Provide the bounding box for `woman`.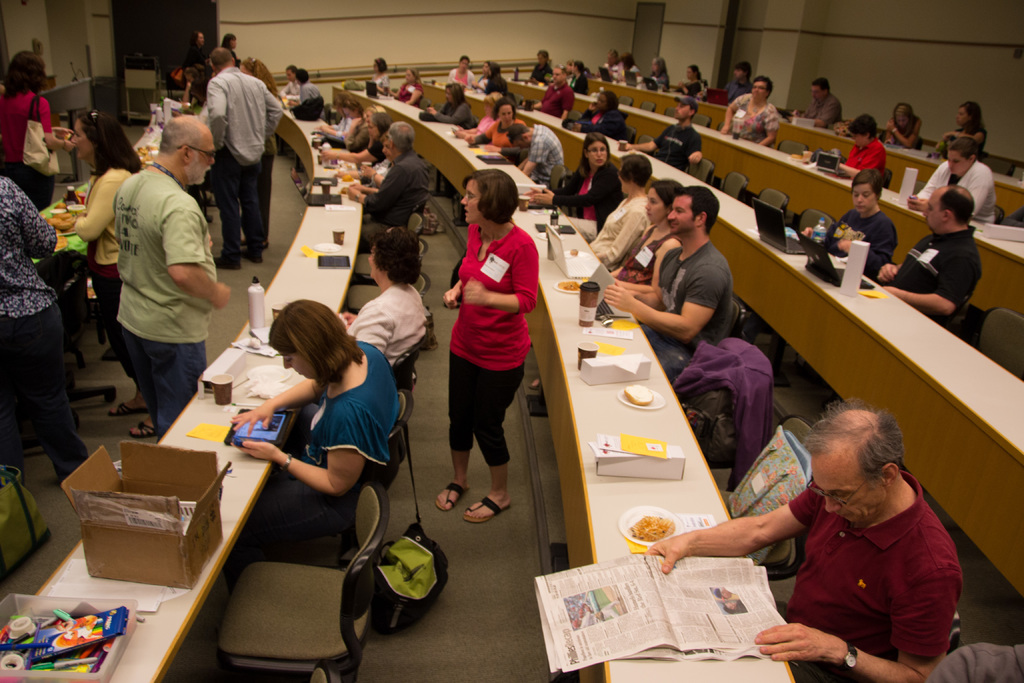
[481,62,508,96].
